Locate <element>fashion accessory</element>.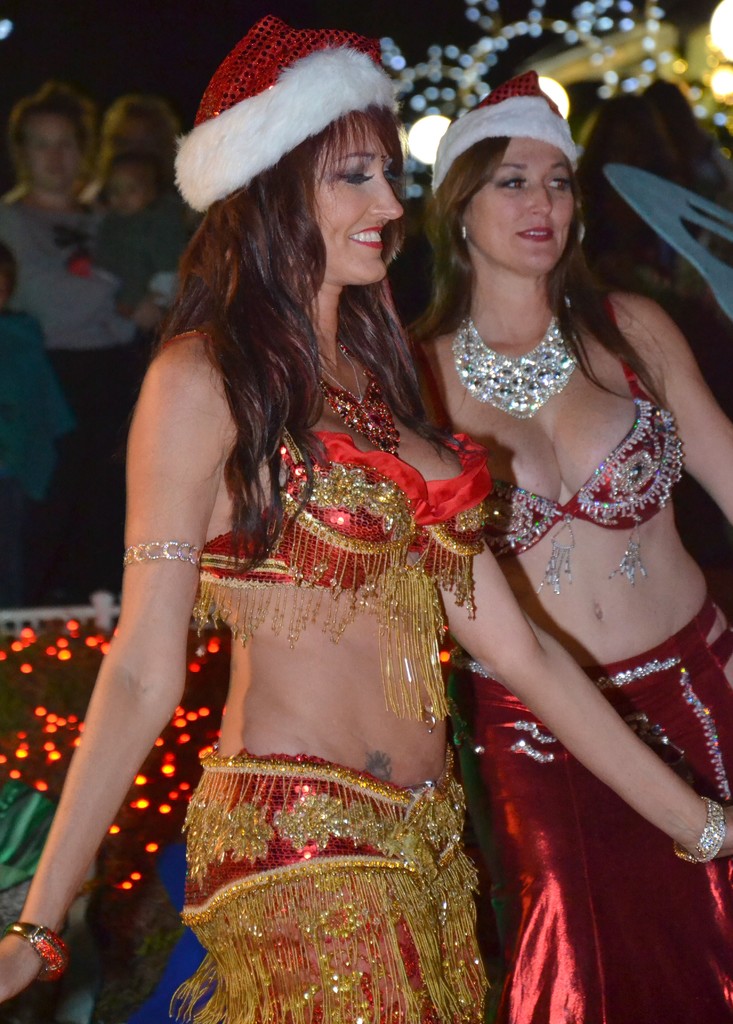
Bounding box: <region>573, 216, 586, 246</region>.
